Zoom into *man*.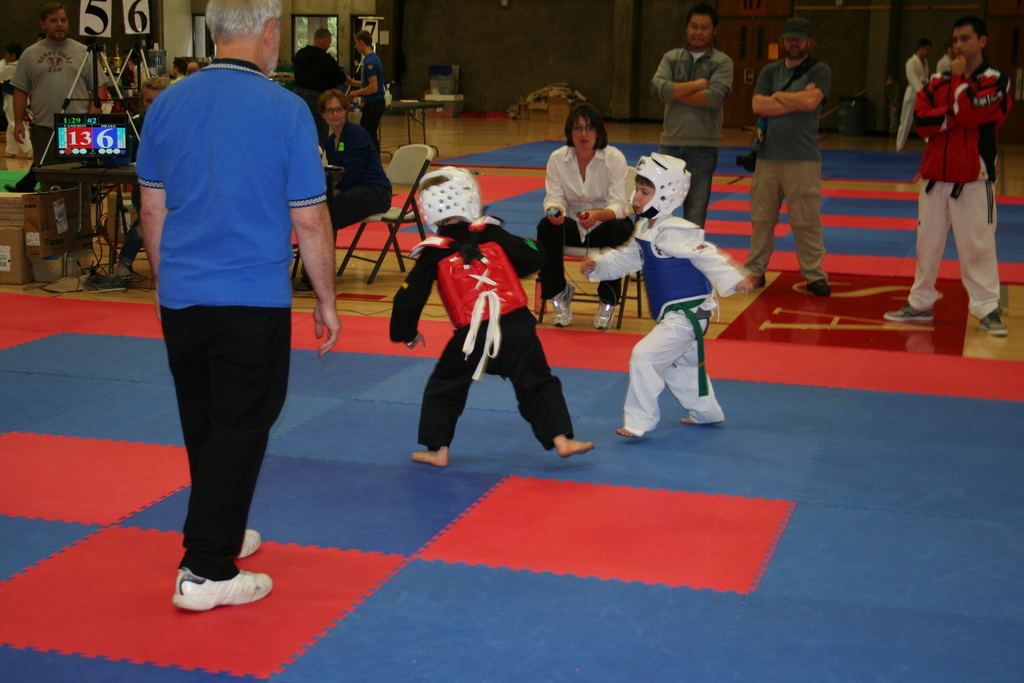
Zoom target: (731, 15, 832, 295).
